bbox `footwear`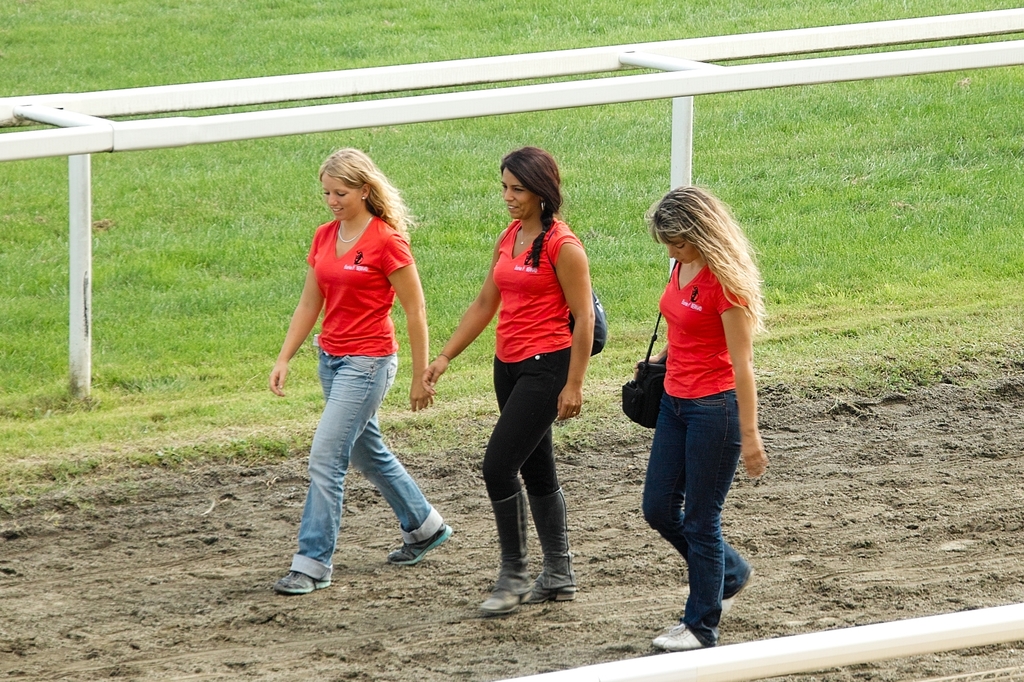
<region>653, 622, 701, 646</region>
